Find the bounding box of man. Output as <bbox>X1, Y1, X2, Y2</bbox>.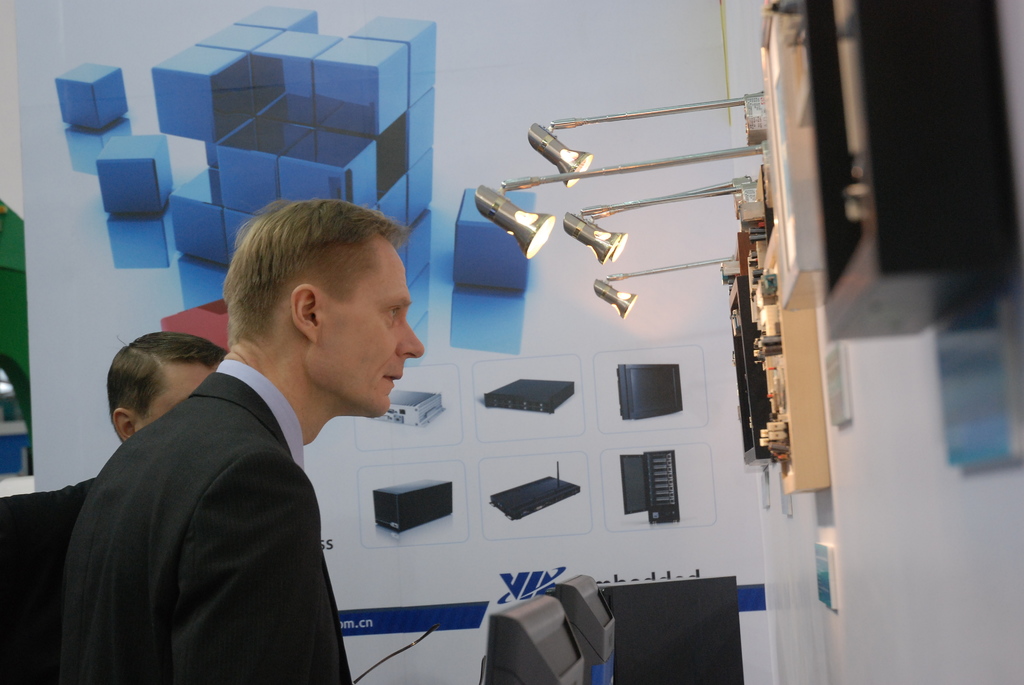
<bbox>0, 329, 230, 681</bbox>.
